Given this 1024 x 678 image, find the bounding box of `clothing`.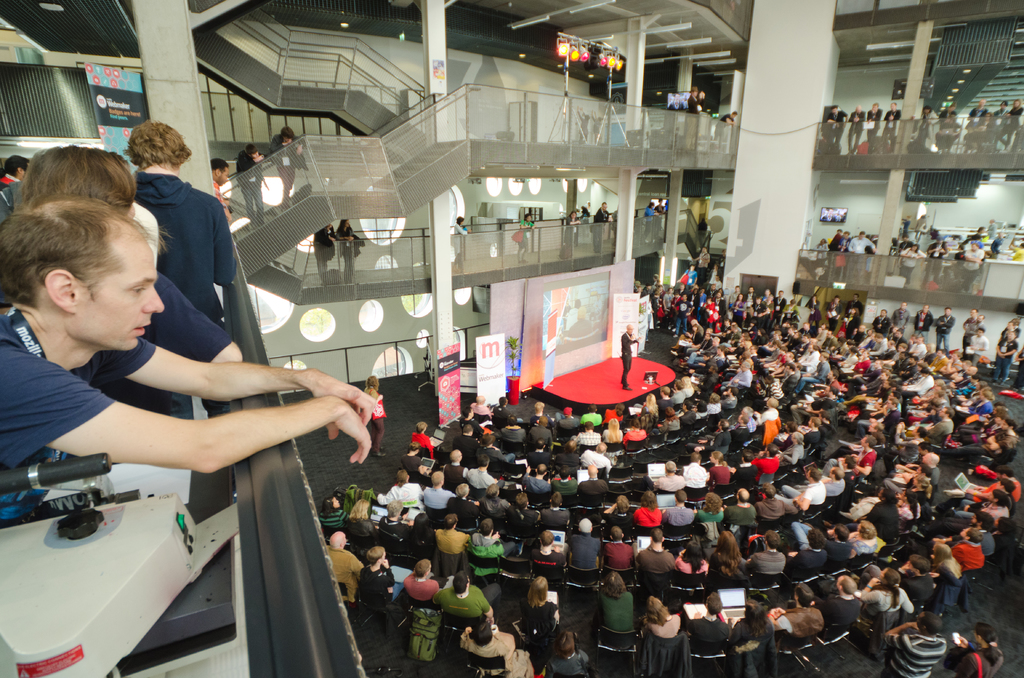
[x1=377, y1=483, x2=427, y2=507].
